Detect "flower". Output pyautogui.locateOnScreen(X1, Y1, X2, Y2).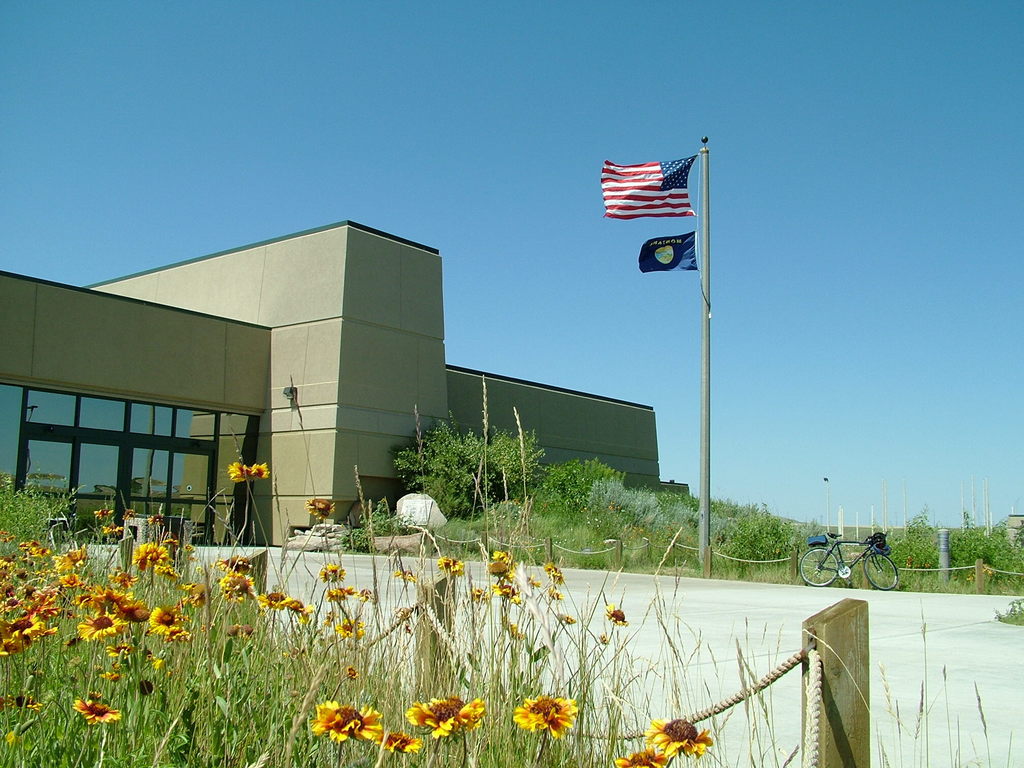
pyautogui.locateOnScreen(356, 585, 374, 605).
